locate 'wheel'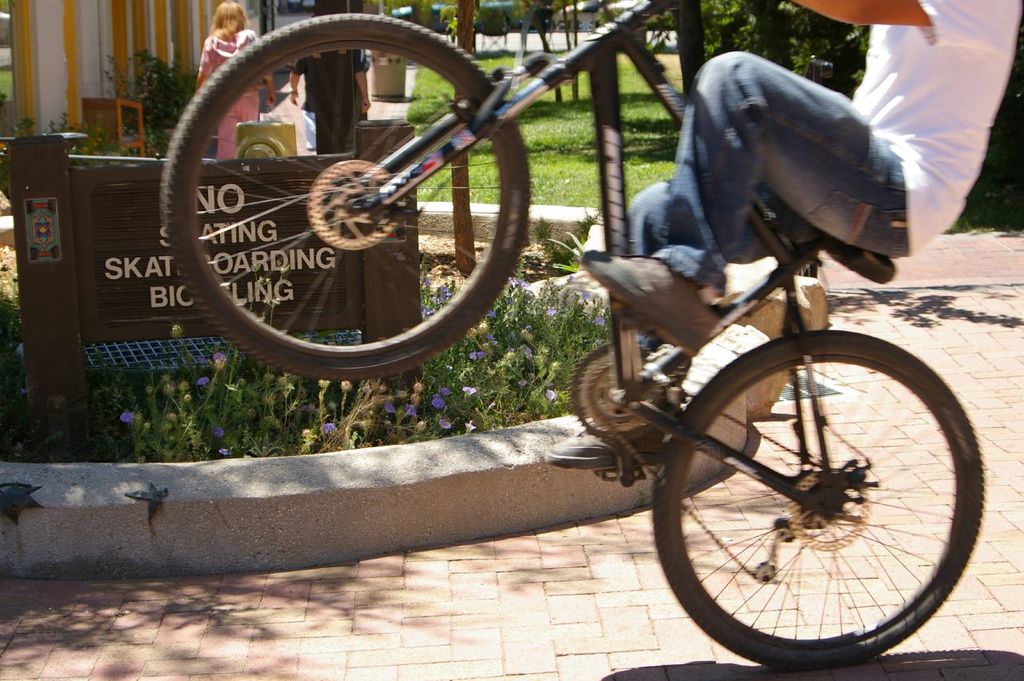
l=652, t=330, r=985, b=667
